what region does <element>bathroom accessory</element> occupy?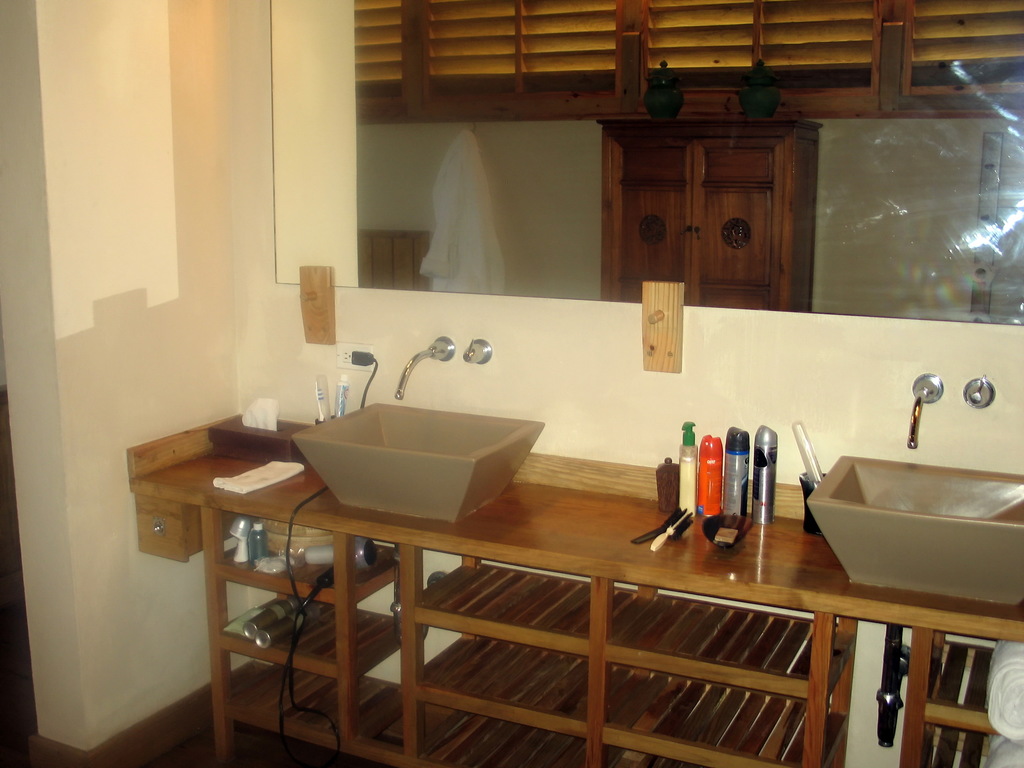
{"left": 387, "top": 334, "right": 454, "bottom": 404}.
